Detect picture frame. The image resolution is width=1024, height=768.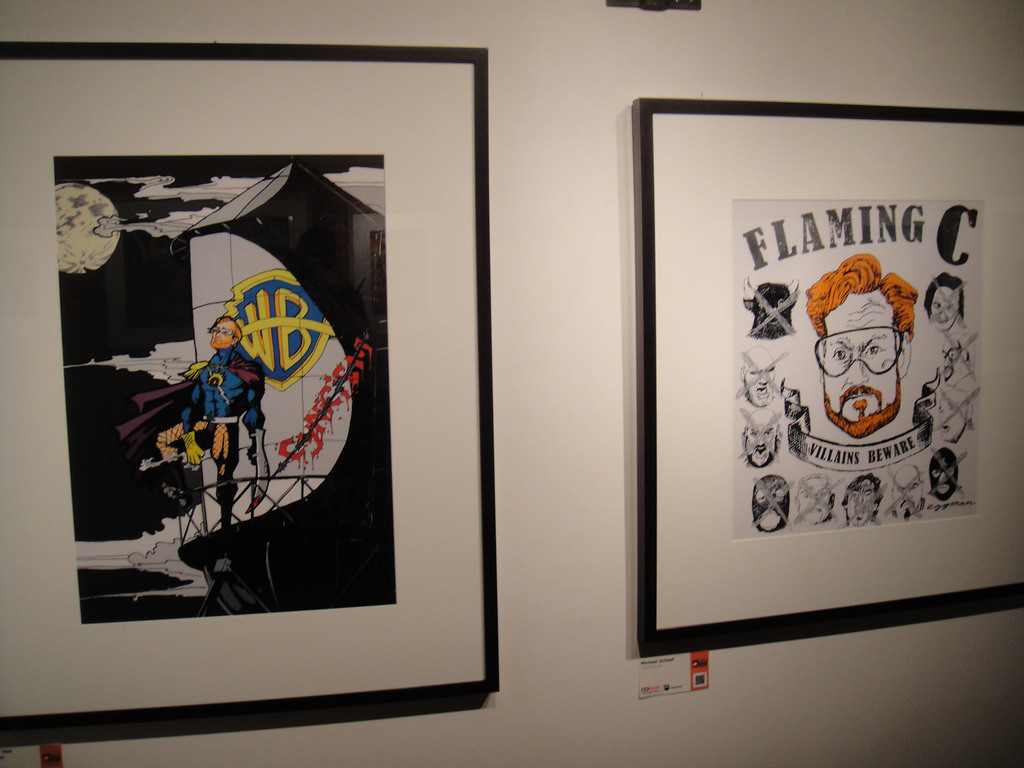
0,40,502,733.
